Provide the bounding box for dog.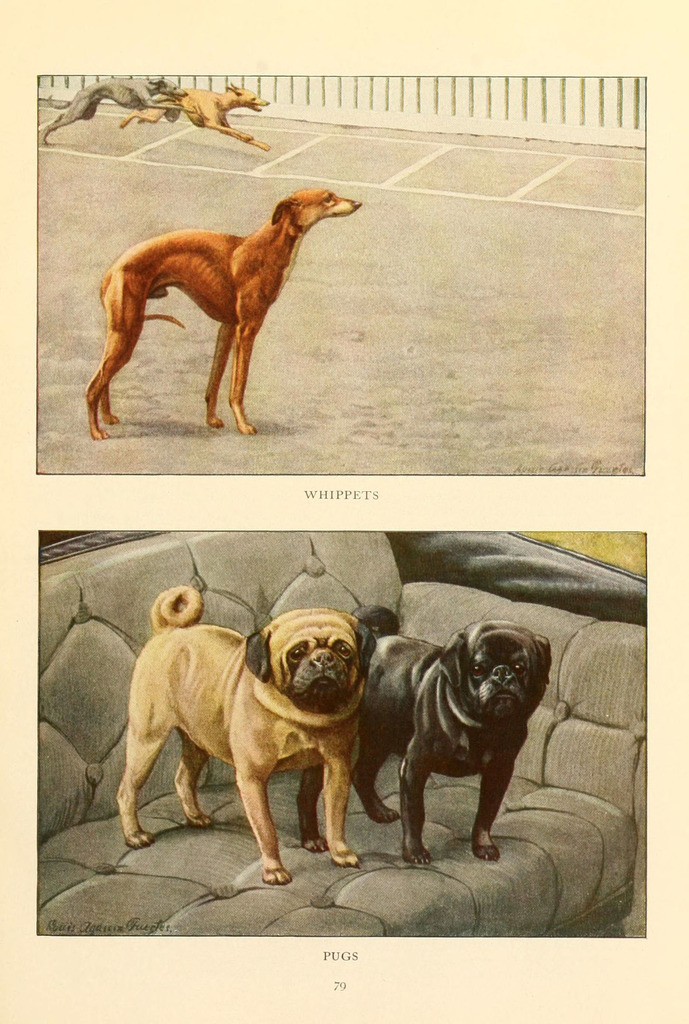
[78,185,362,444].
